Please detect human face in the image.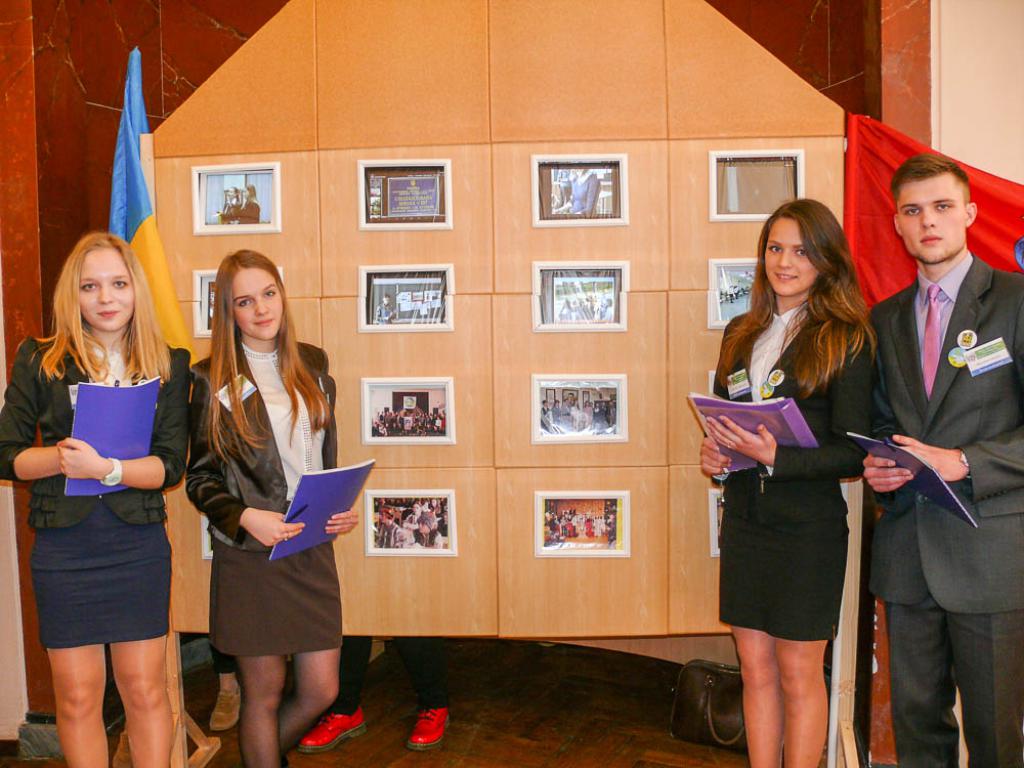
(x1=764, y1=214, x2=816, y2=299).
